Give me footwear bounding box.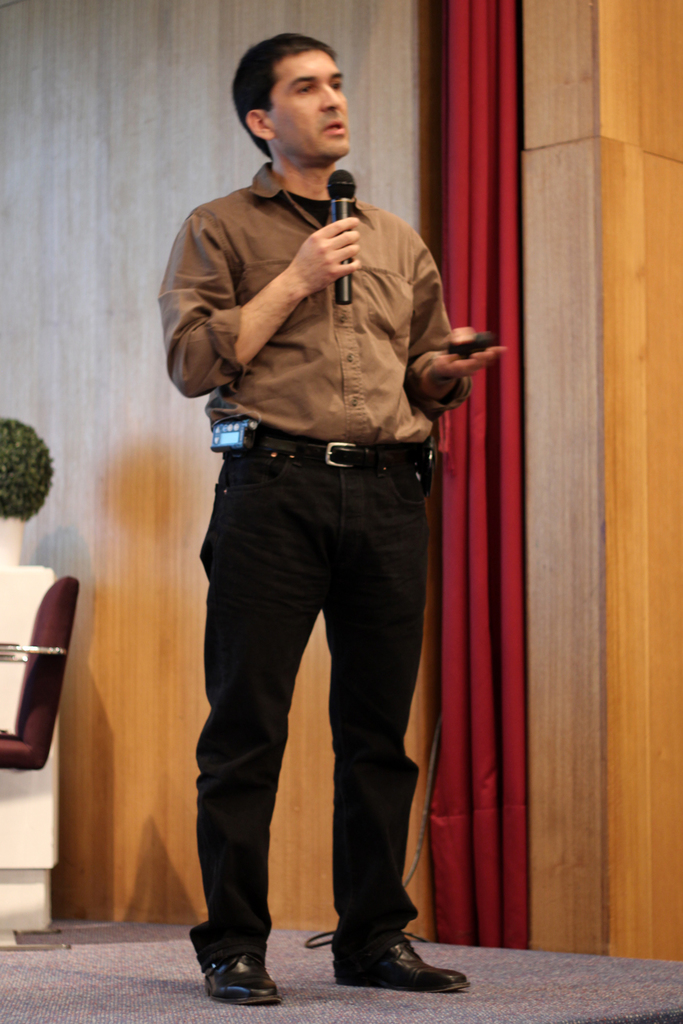
BBox(197, 945, 299, 1007).
